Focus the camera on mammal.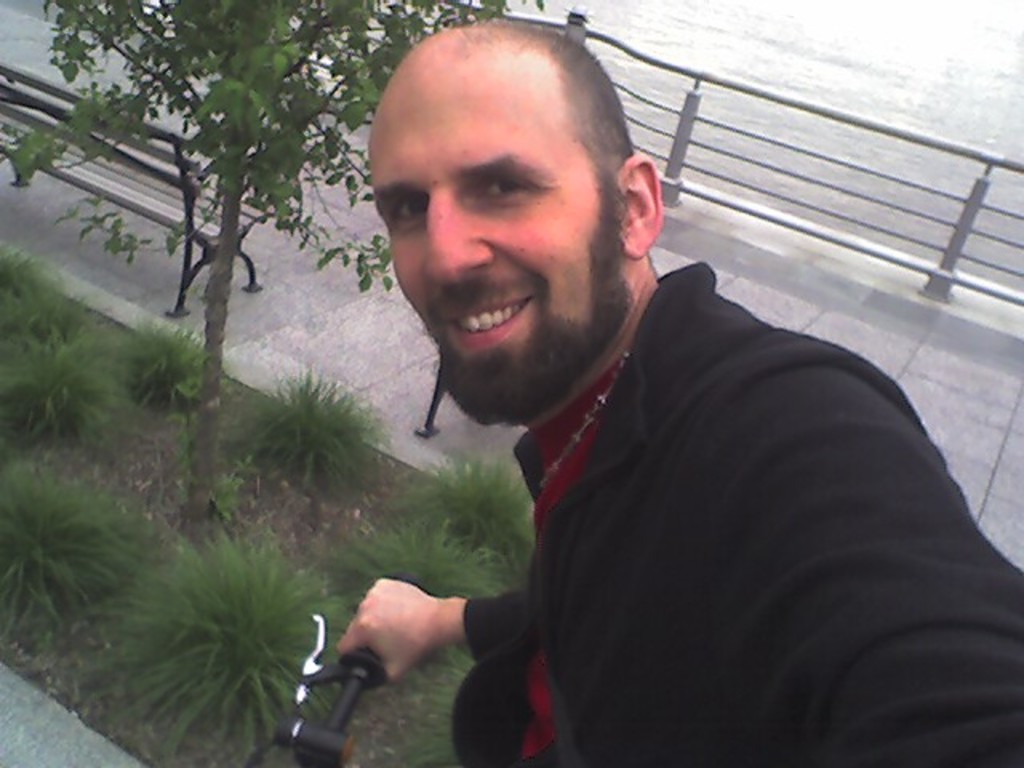
Focus region: [267,80,968,754].
